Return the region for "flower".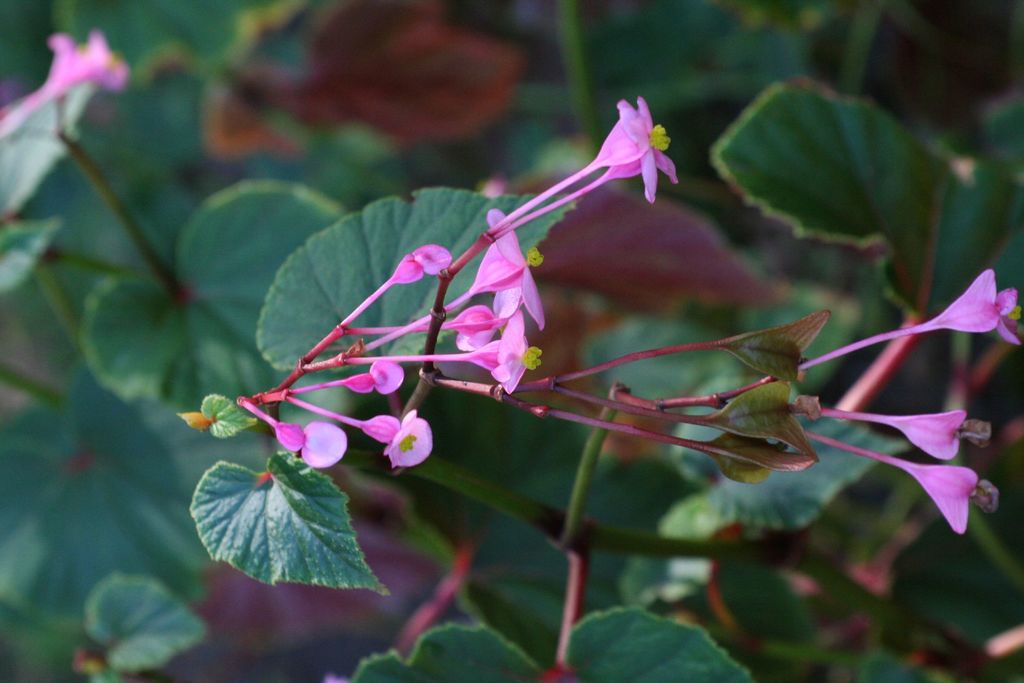
<bbox>920, 268, 1023, 339</bbox>.
